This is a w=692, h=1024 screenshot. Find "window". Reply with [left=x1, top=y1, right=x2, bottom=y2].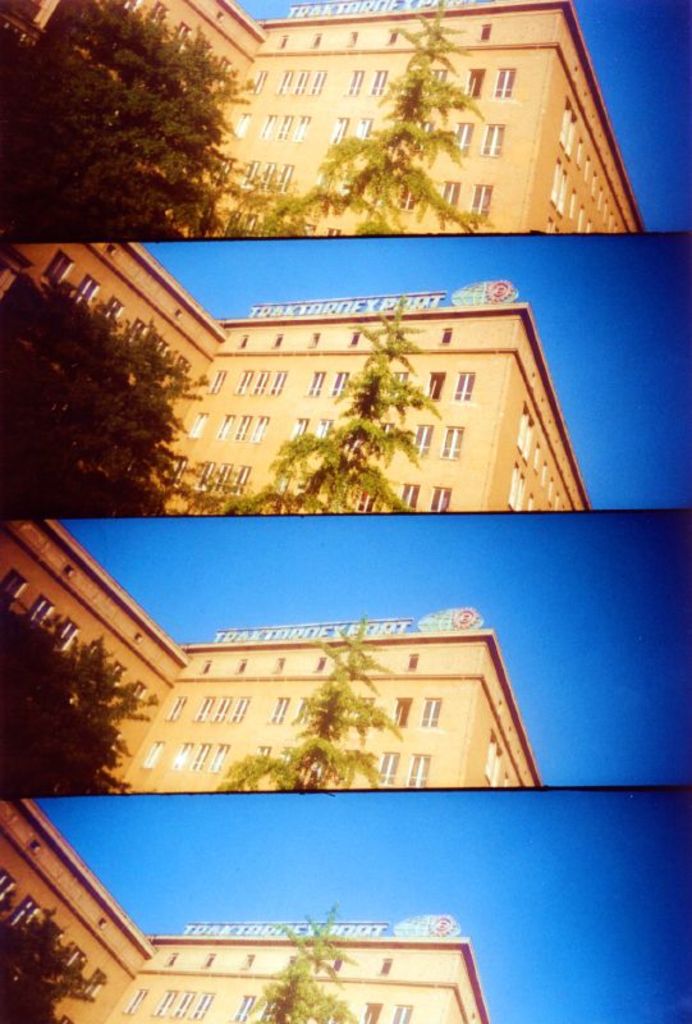
[left=430, top=484, right=453, bottom=511].
